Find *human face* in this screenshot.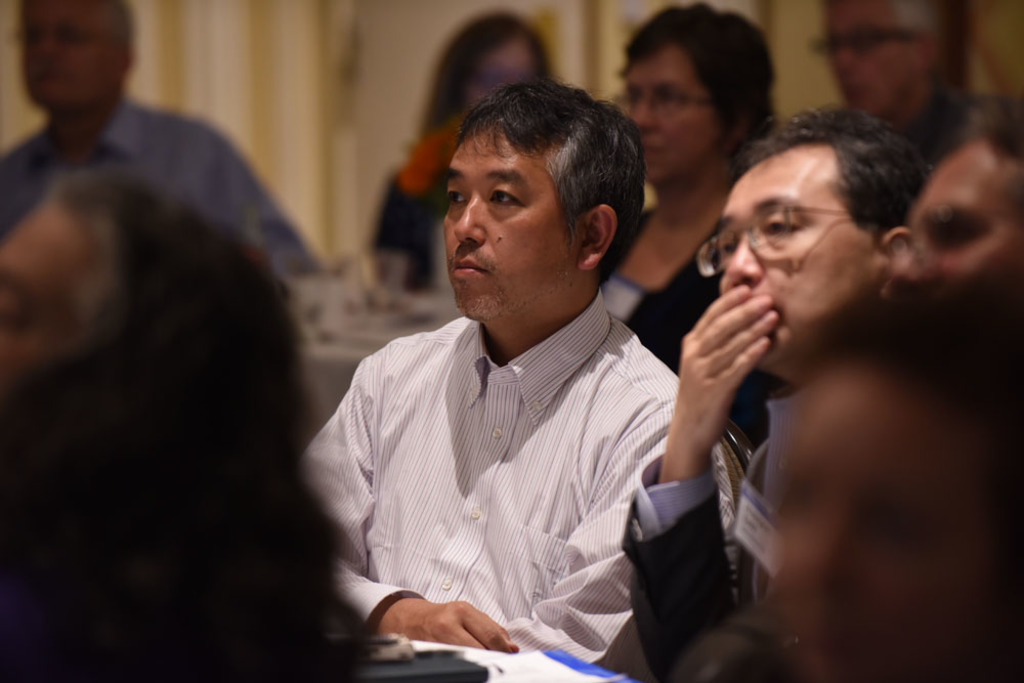
The bounding box for *human face* is pyautogui.locateOnScreen(908, 138, 1023, 278).
